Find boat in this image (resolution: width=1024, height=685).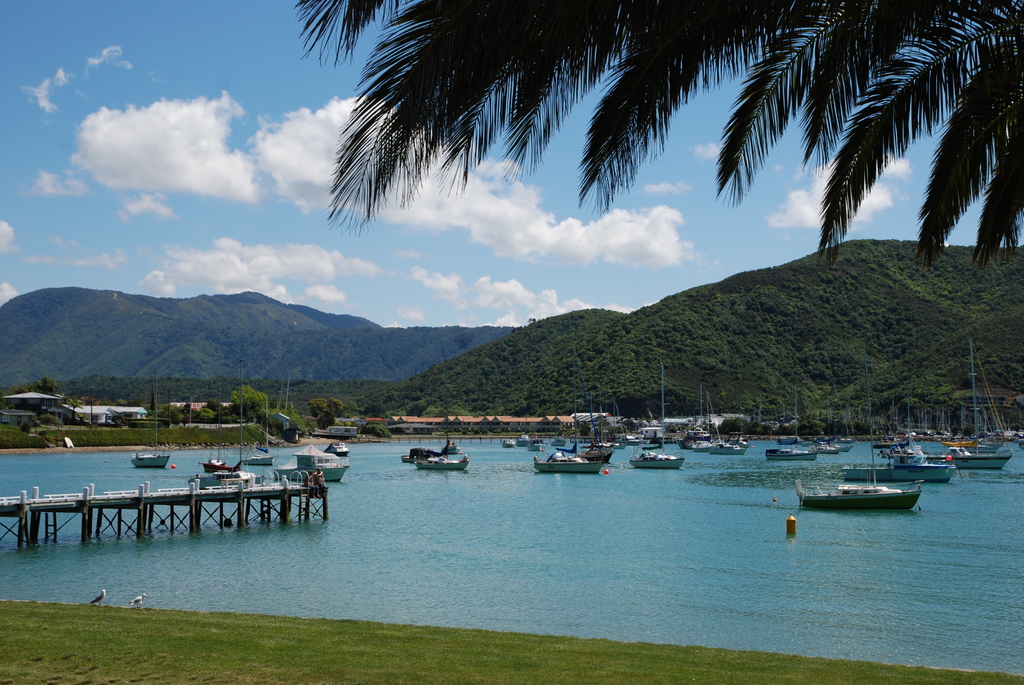
529/434/548/452.
